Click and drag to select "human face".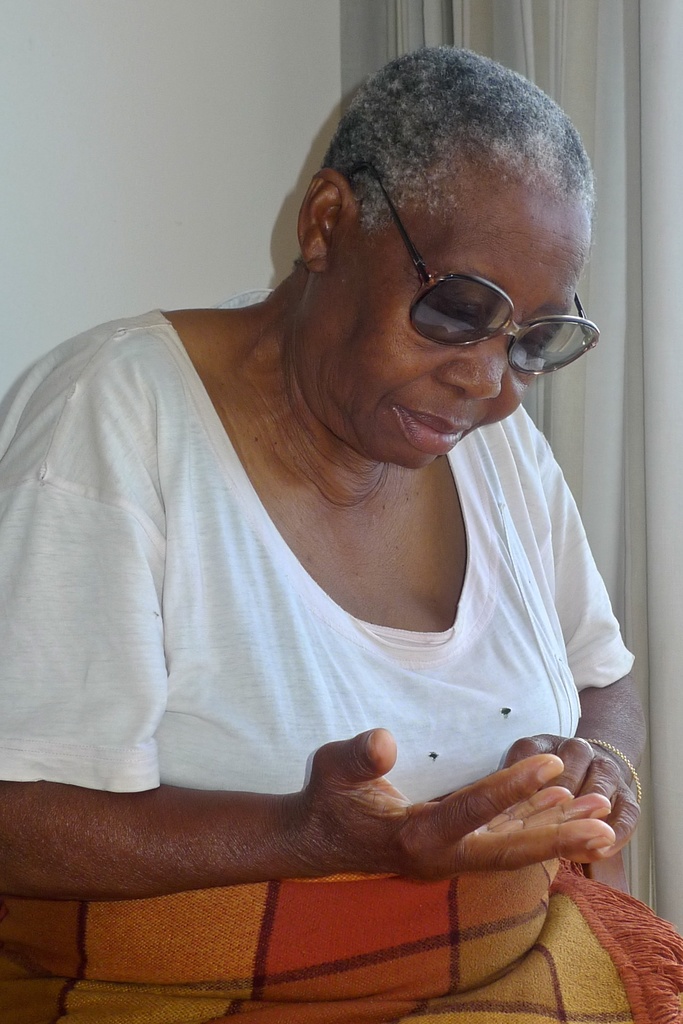
Selection: (302, 186, 589, 466).
